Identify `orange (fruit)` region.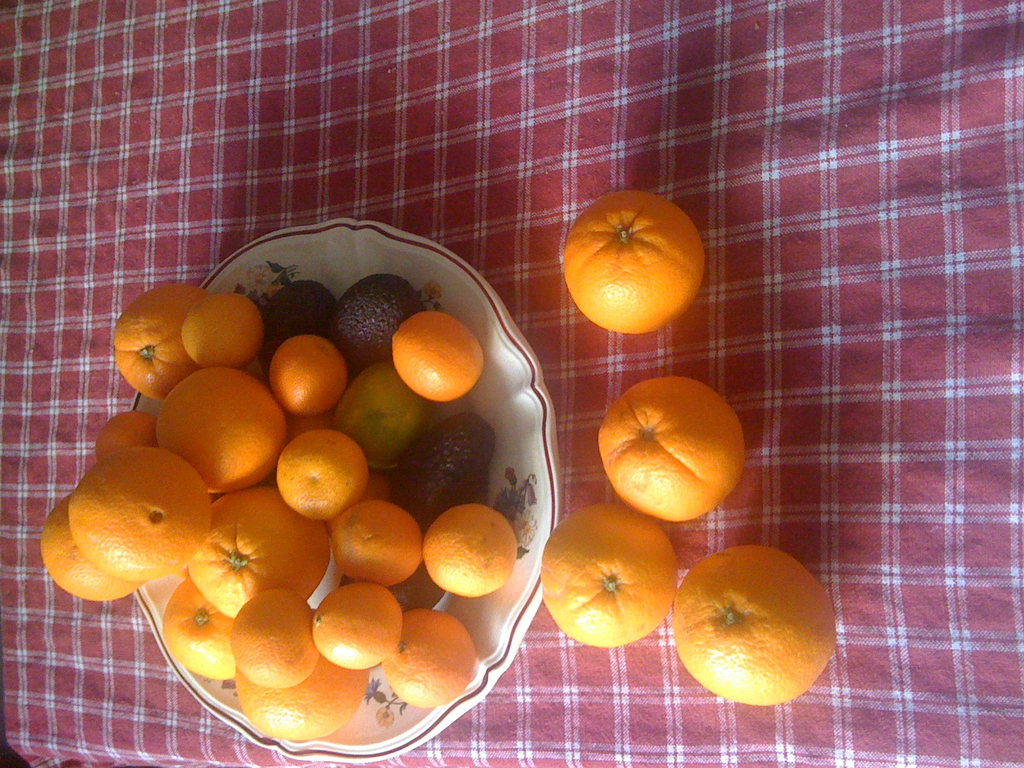
Region: crop(113, 276, 202, 399).
